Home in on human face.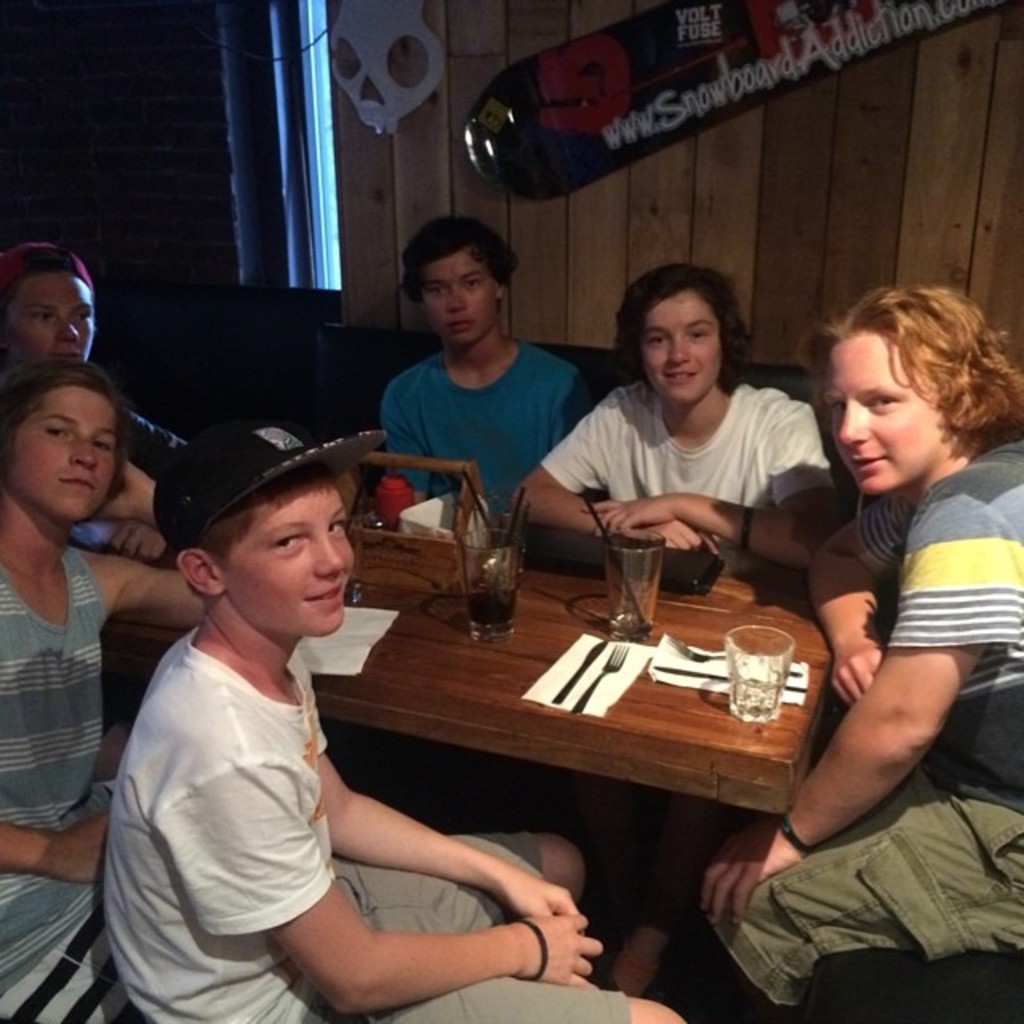
Homed in at select_region(221, 482, 349, 640).
